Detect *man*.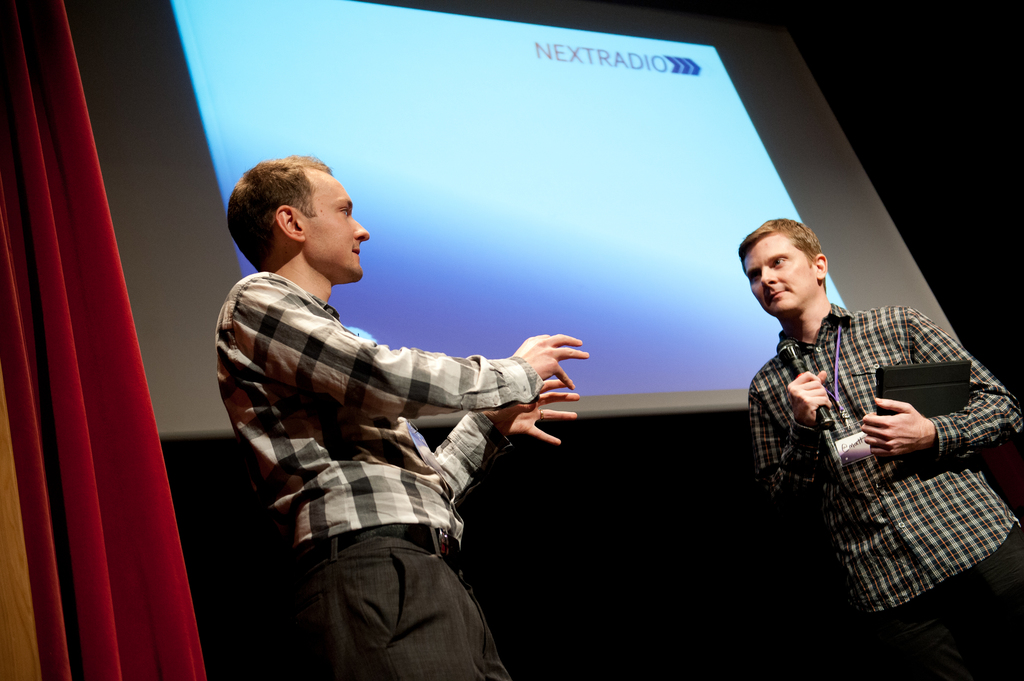
Detected at select_region(214, 157, 594, 676).
